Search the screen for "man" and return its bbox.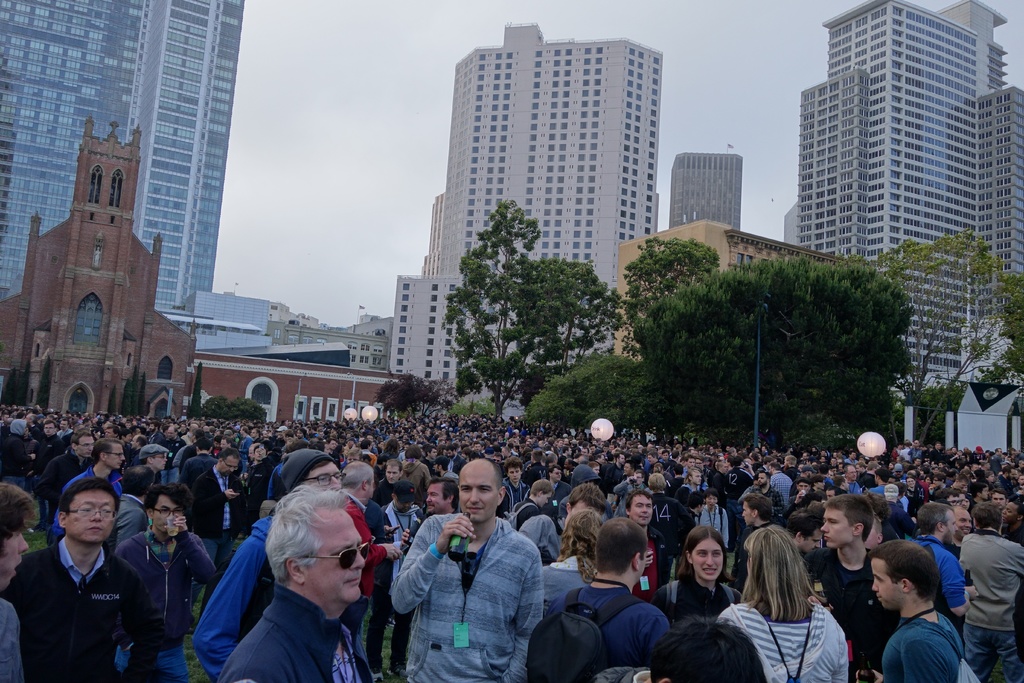
Found: {"x1": 821, "y1": 450, "x2": 824, "y2": 455}.
